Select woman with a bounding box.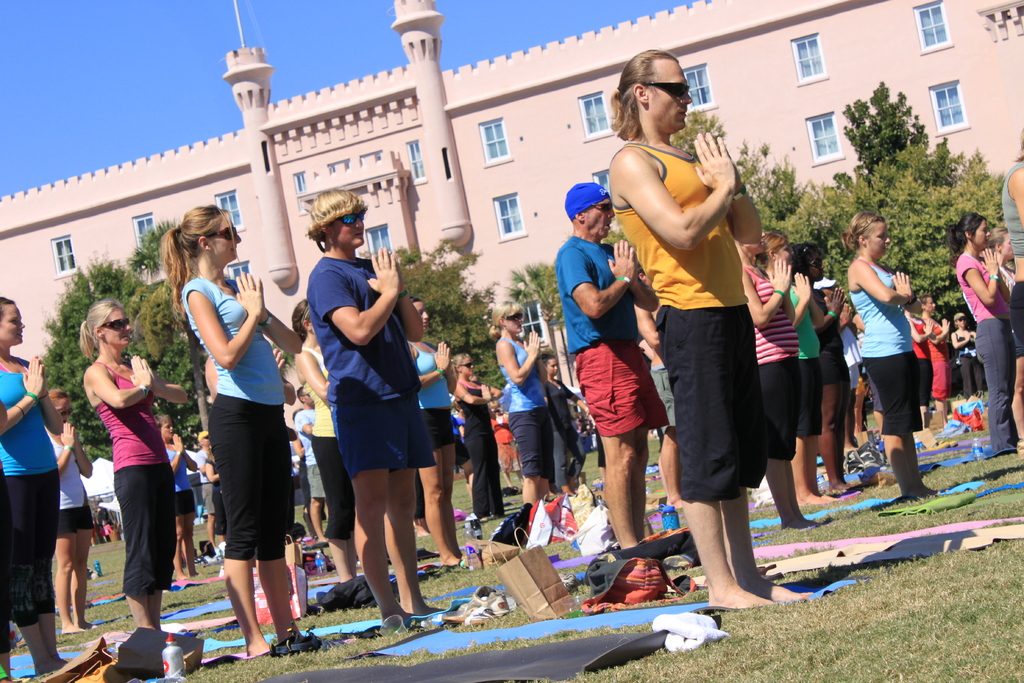
740/229/831/537.
